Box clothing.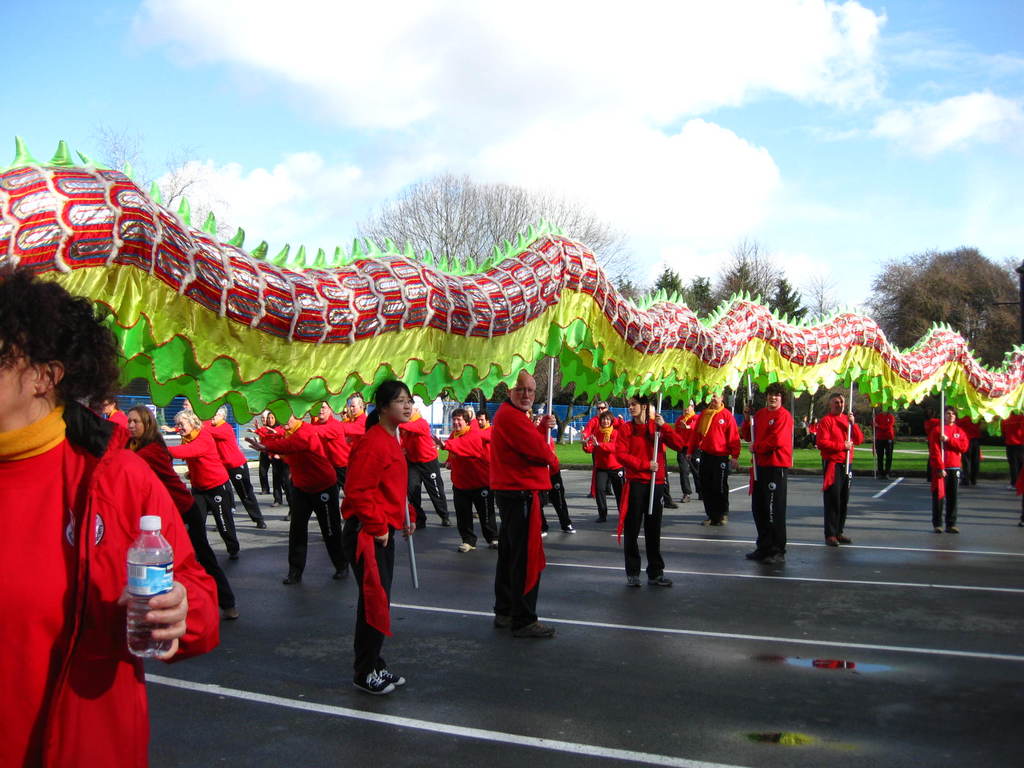
box(210, 422, 253, 513).
